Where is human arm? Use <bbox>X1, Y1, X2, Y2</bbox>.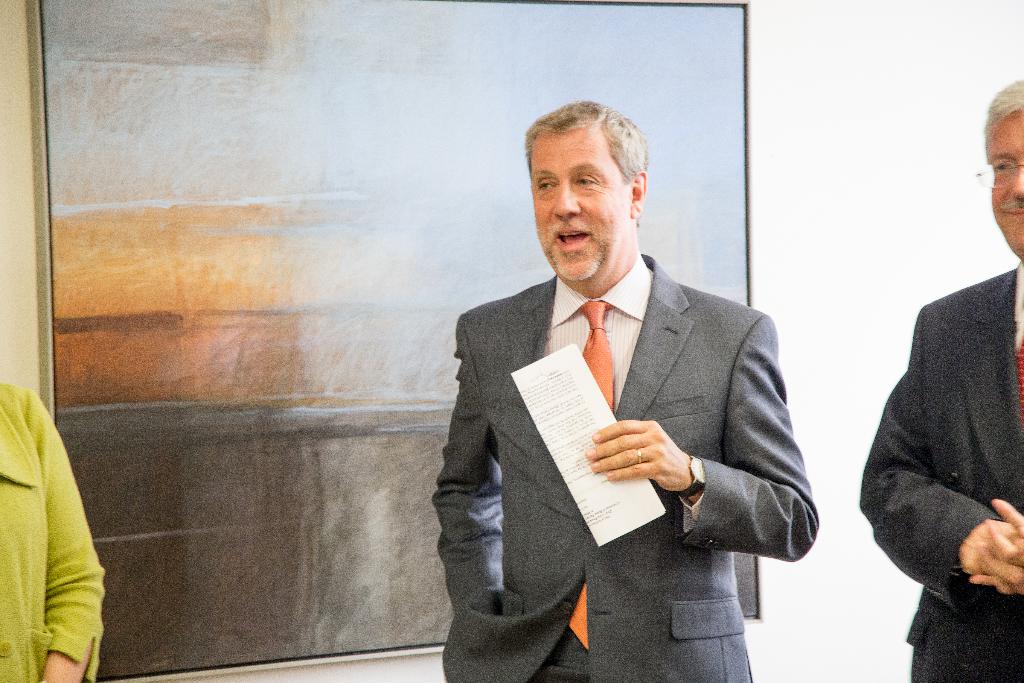
<bbox>35, 388, 99, 682</bbox>.
